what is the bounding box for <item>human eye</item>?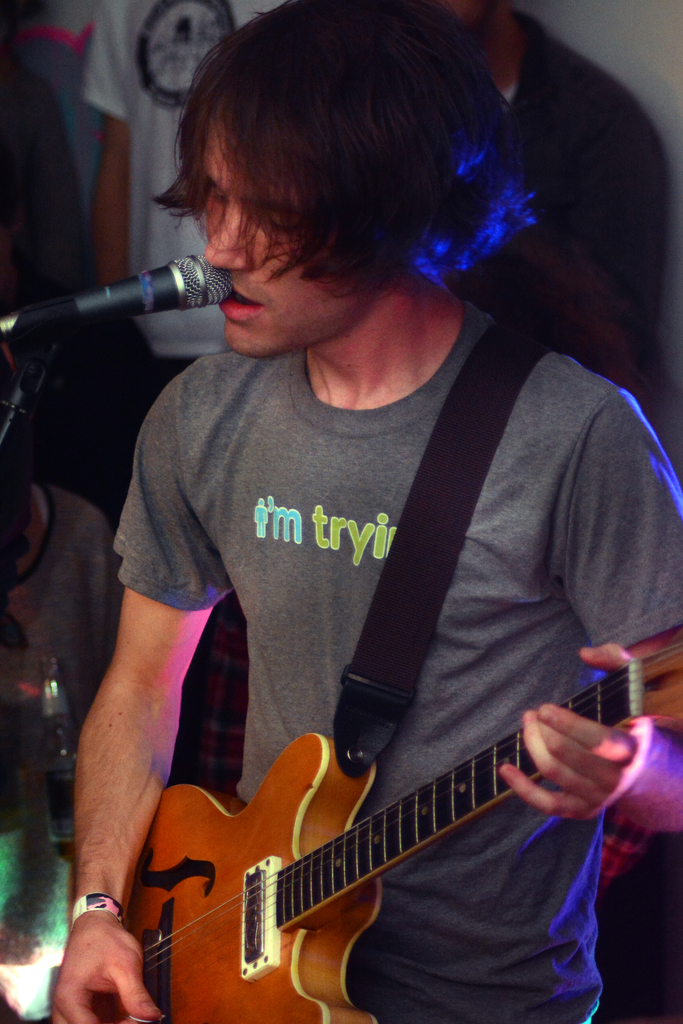
detection(261, 207, 297, 231).
